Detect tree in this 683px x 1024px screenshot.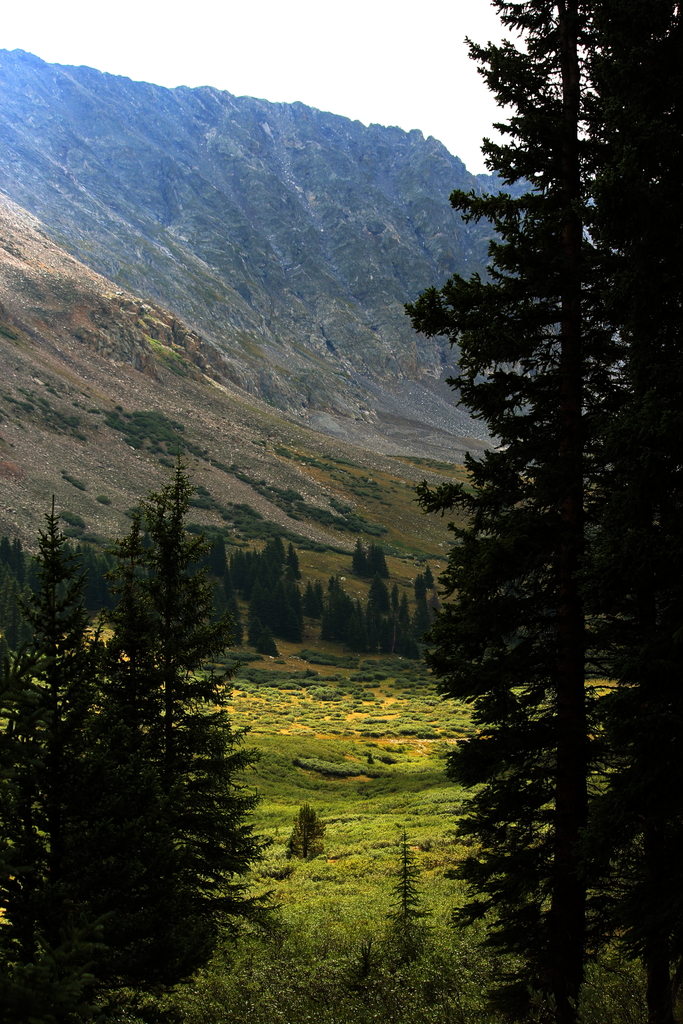
Detection: {"x1": 0, "y1": 463, "x2": 279, "y2": 1000}.
